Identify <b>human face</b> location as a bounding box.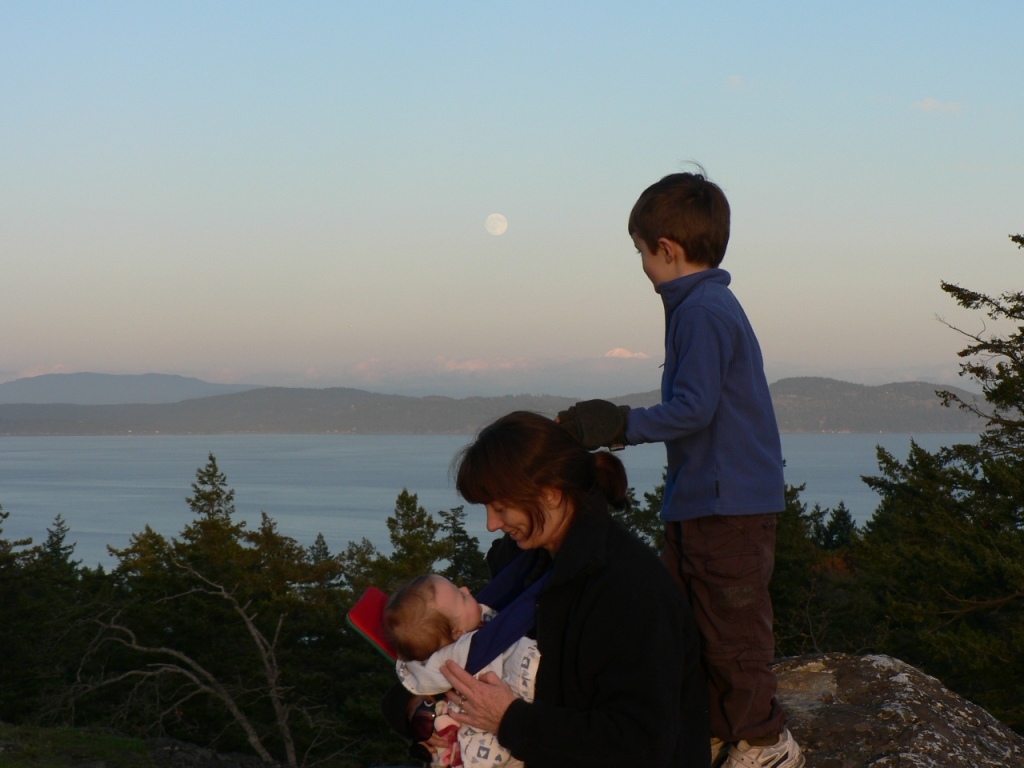
x1=629, y1=226, x2=662, y2=294.
